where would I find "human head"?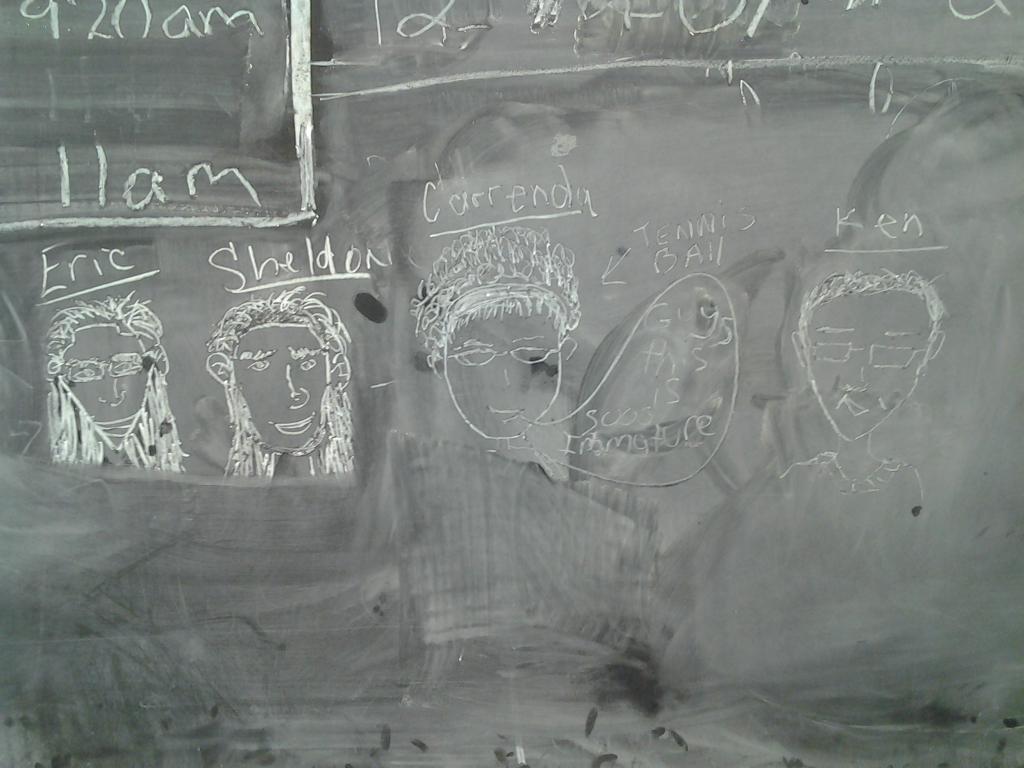
At [432, 266, 584, 445].
